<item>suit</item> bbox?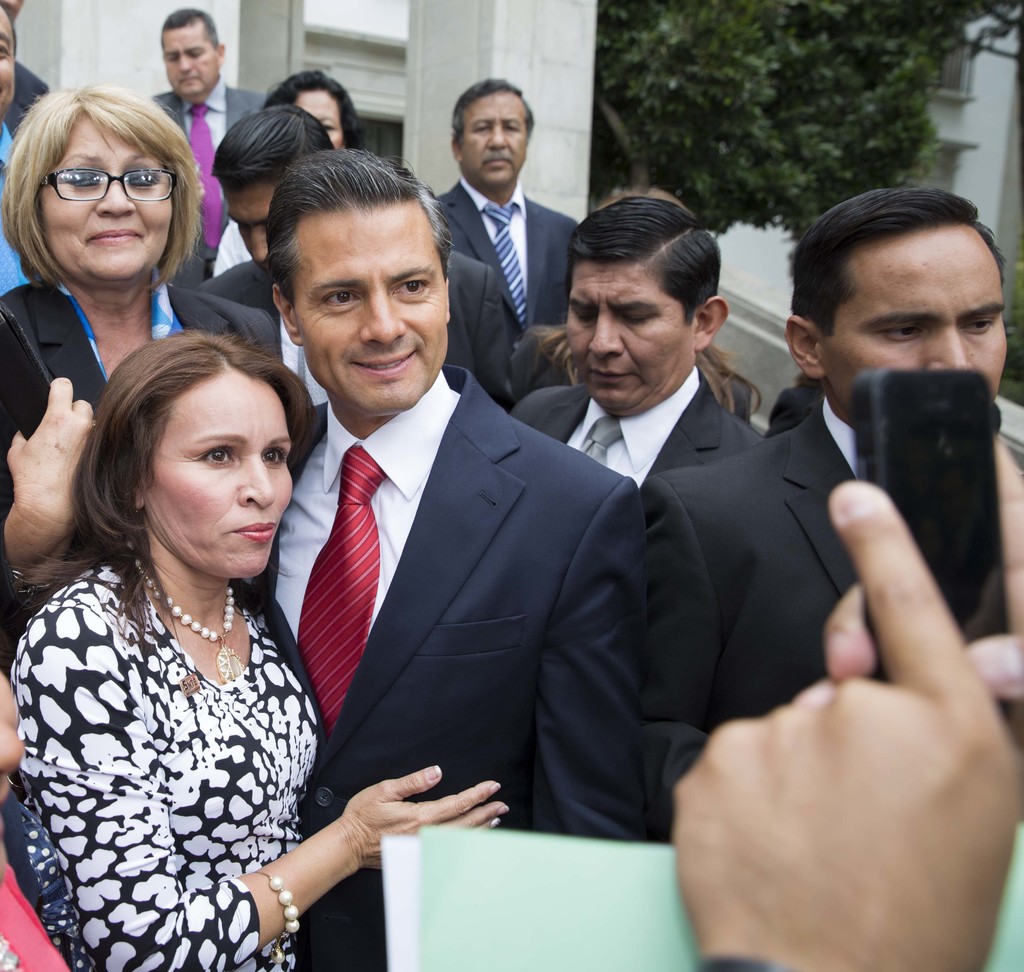
pyautogui.locateOnScreen(202, 253, 511, 399)
